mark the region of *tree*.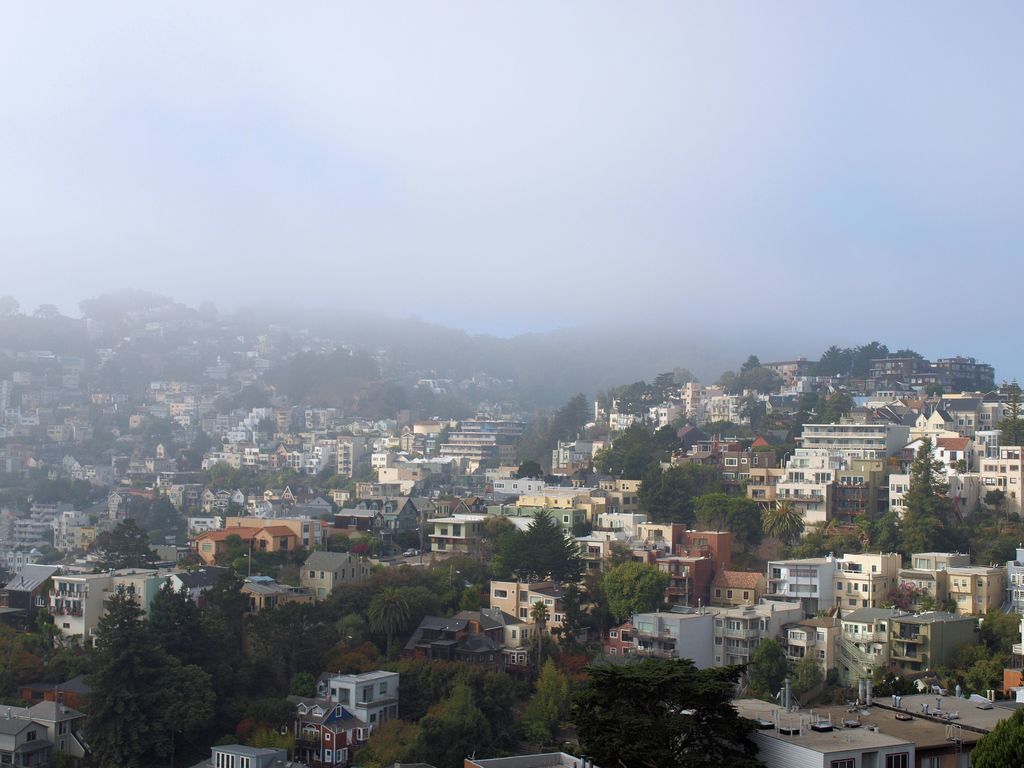
Region: 586 637 761 767.
